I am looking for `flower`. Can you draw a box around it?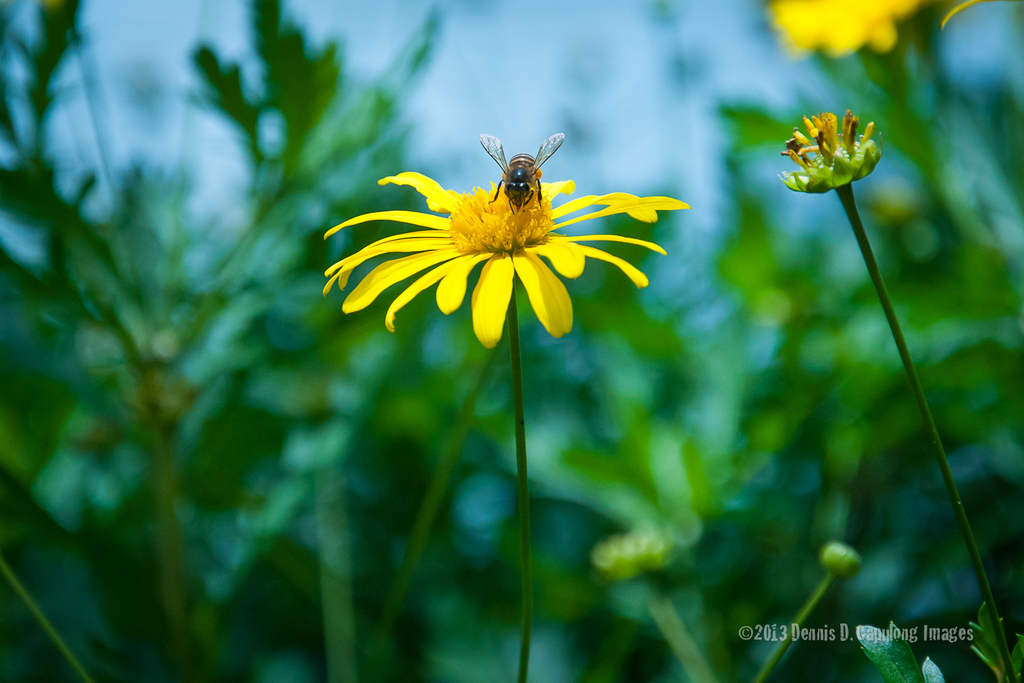
Sure, the bounding box is box=[869, 179, 913, 216].
